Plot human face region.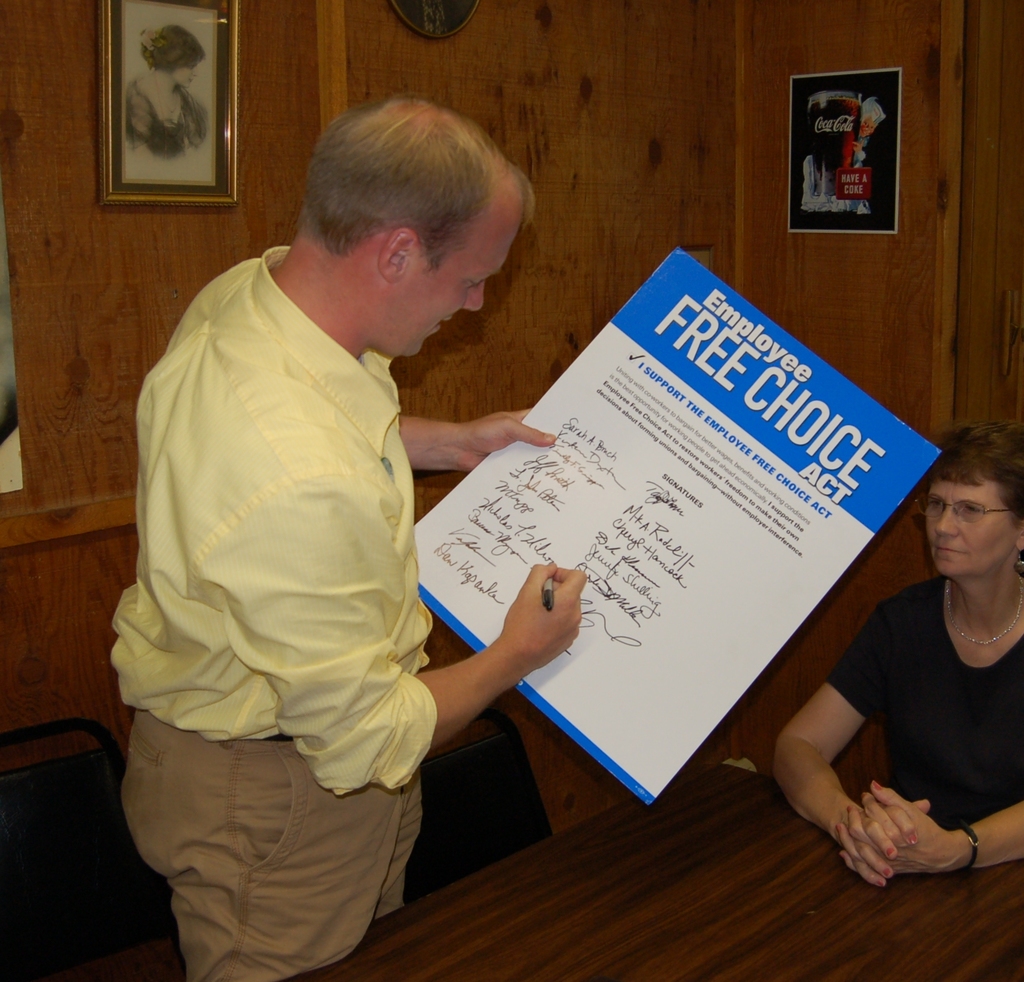
Plotted at 927/465/1016/577.
